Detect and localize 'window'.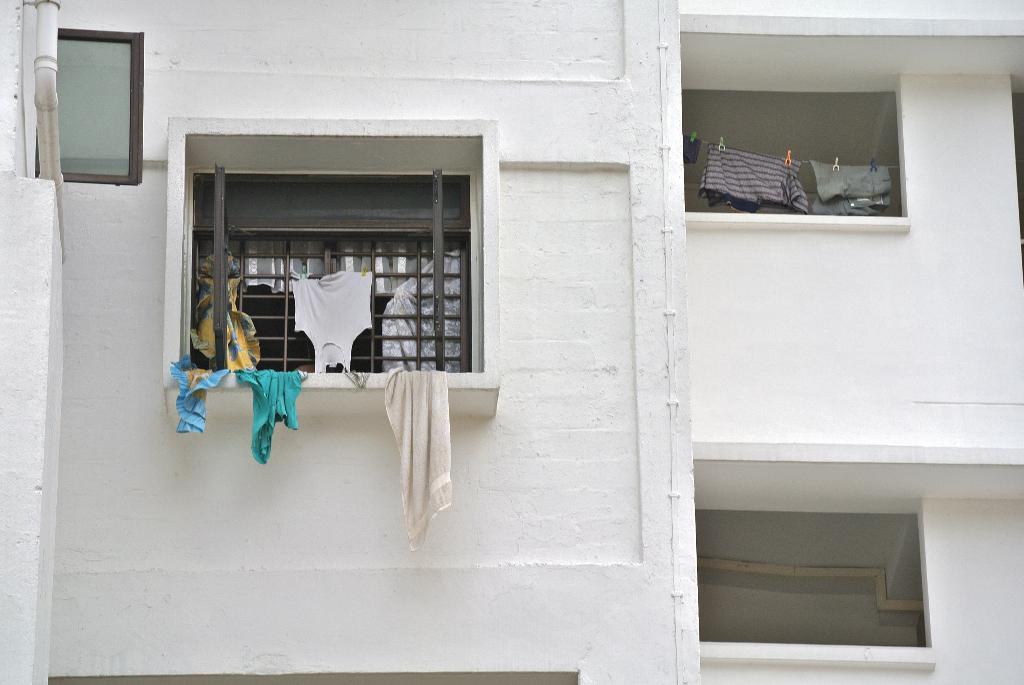
Localized at select_region(198, 132, 492, 407).
